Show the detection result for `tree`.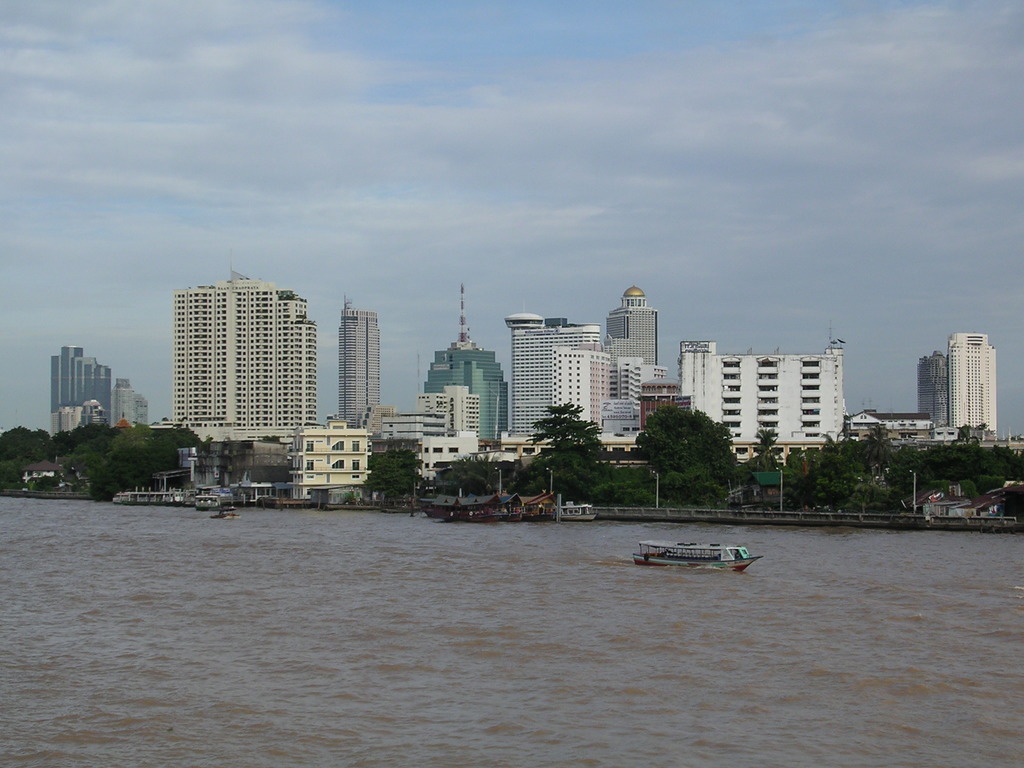
{"left": 360, "top": 444, "right": 424, "bottom": 500}.
